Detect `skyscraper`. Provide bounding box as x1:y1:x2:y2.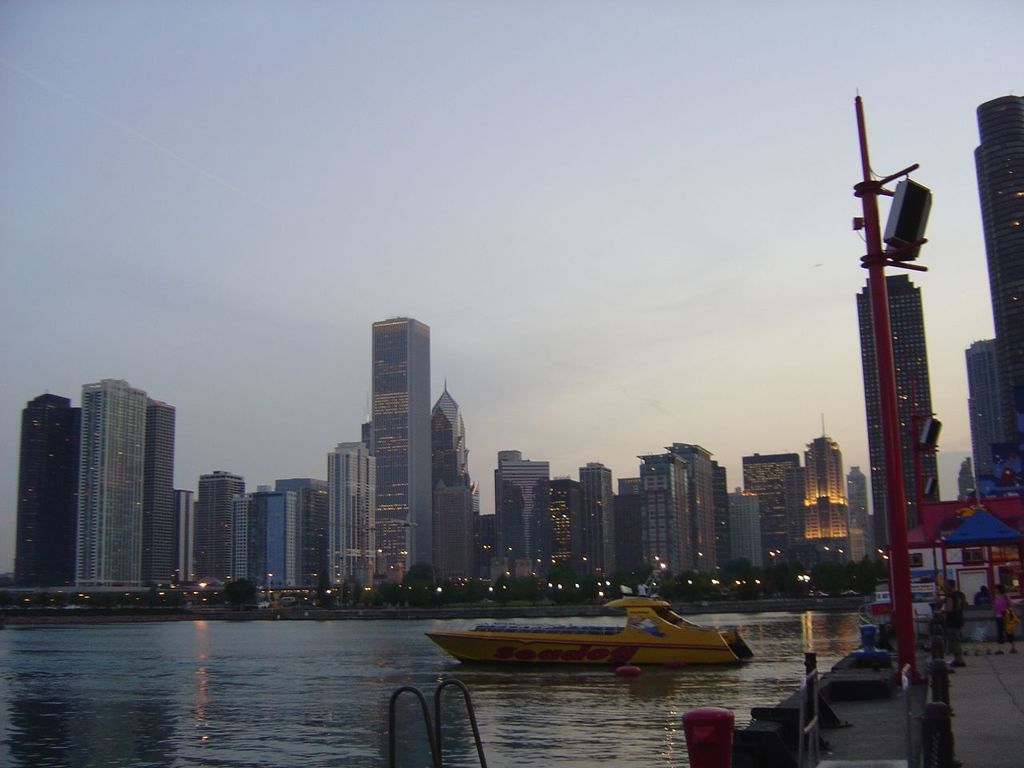
372:317:436:584.
